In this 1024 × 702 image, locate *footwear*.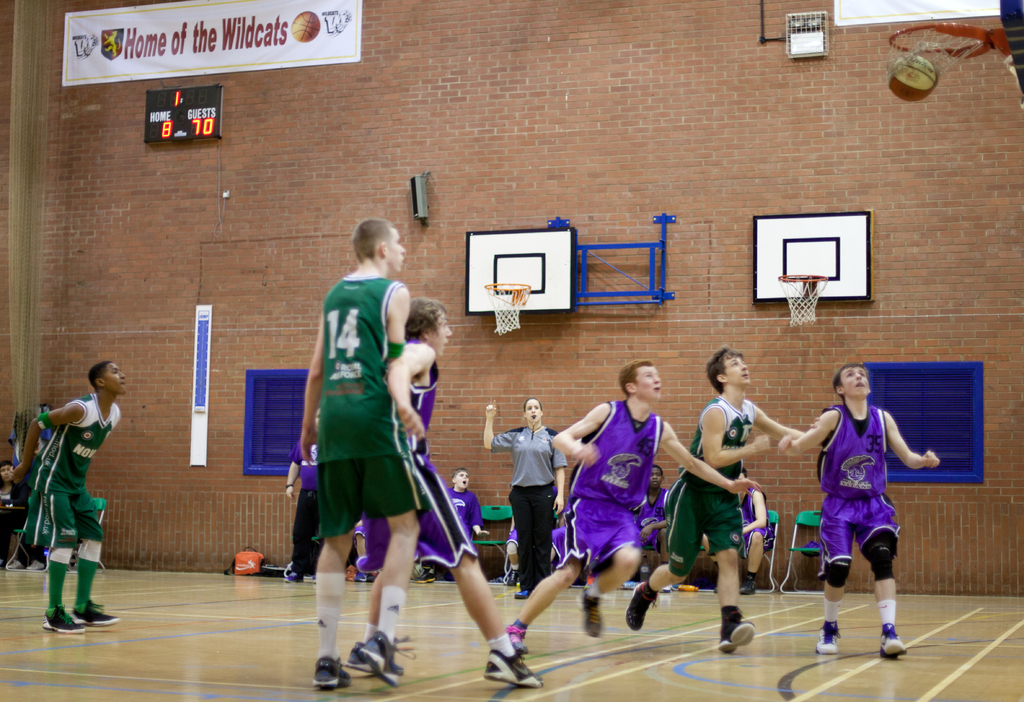
Bounding box: [356, 571, 374, 578].
